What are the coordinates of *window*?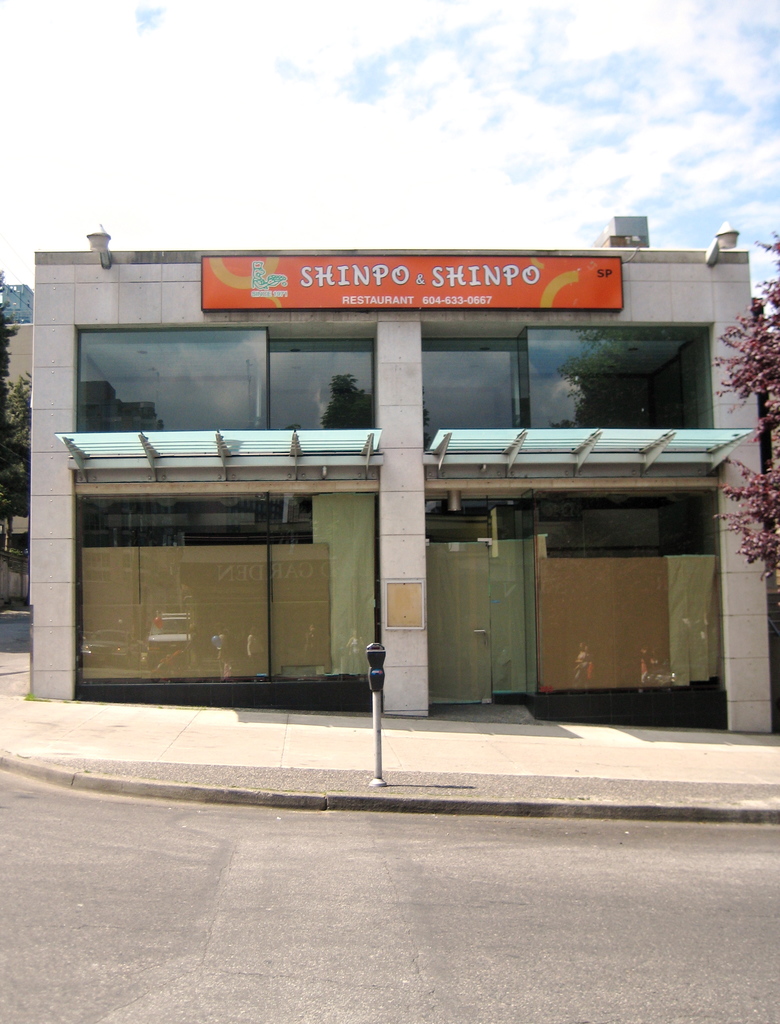
{"x1": 414, "y1": 316, "x2": 717, "y2": 461}.
